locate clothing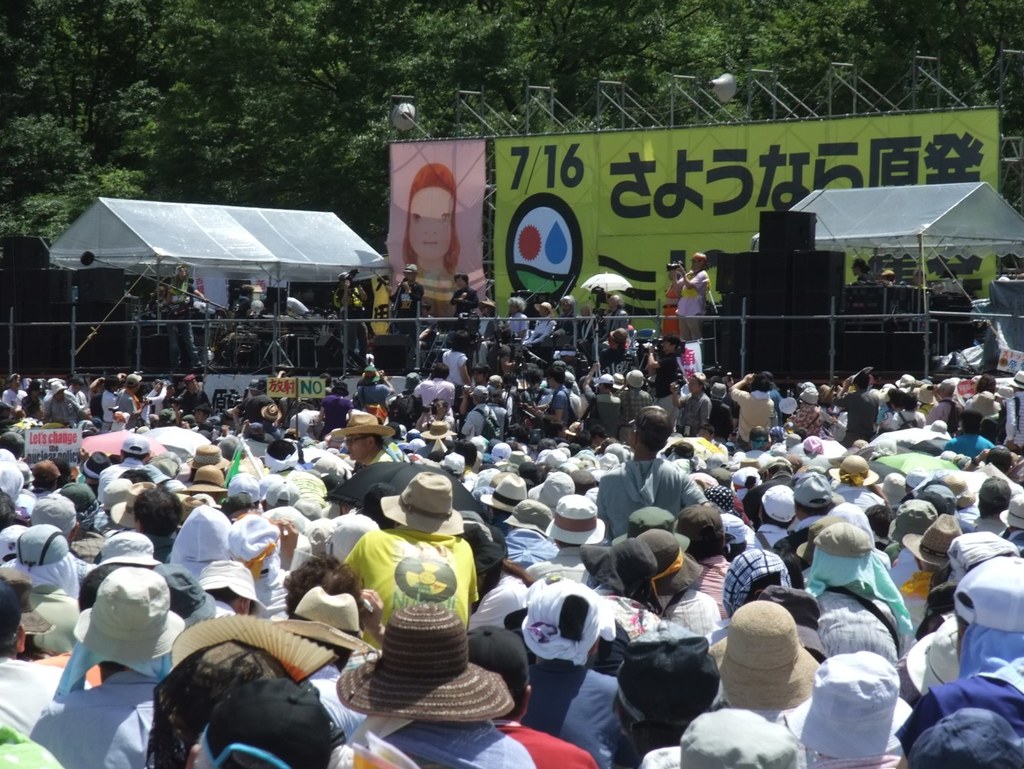
729:384:775:446
